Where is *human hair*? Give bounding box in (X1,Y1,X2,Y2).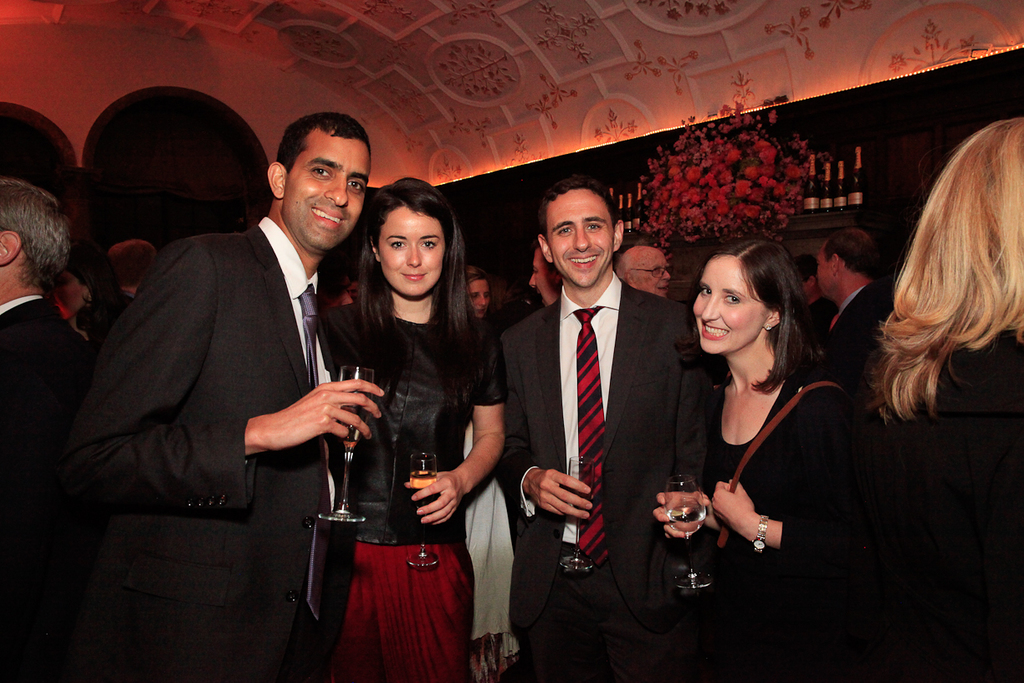
(354,175,484,373).
